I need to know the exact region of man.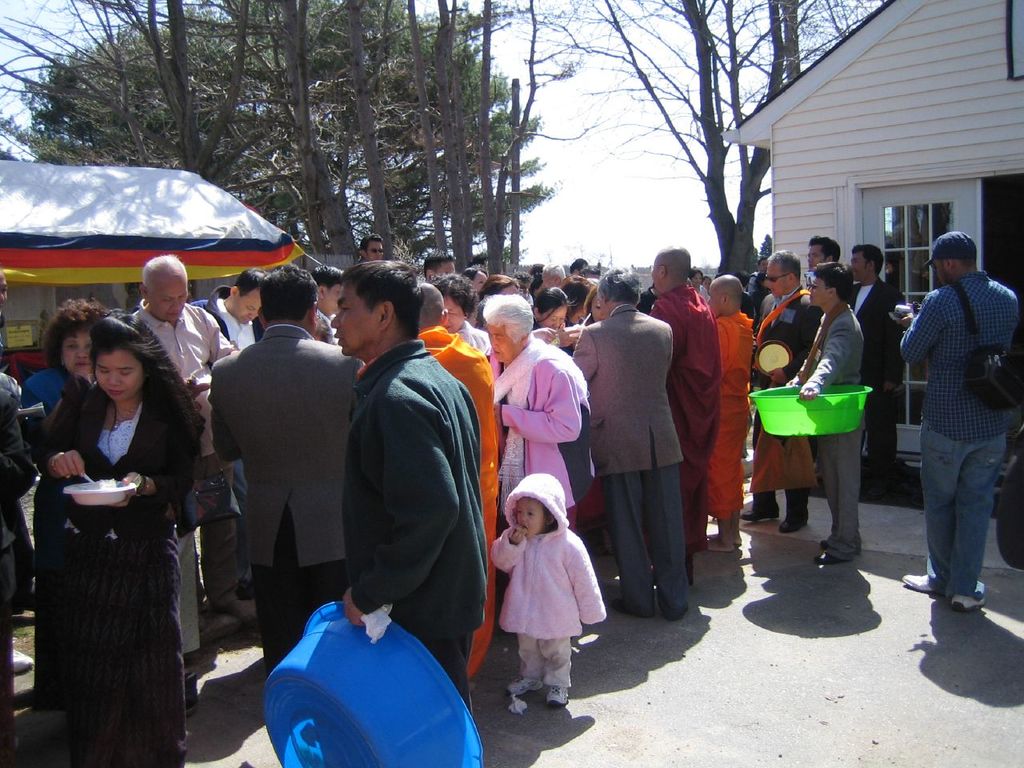
Region: Rect(354, 232, 400, 264).
